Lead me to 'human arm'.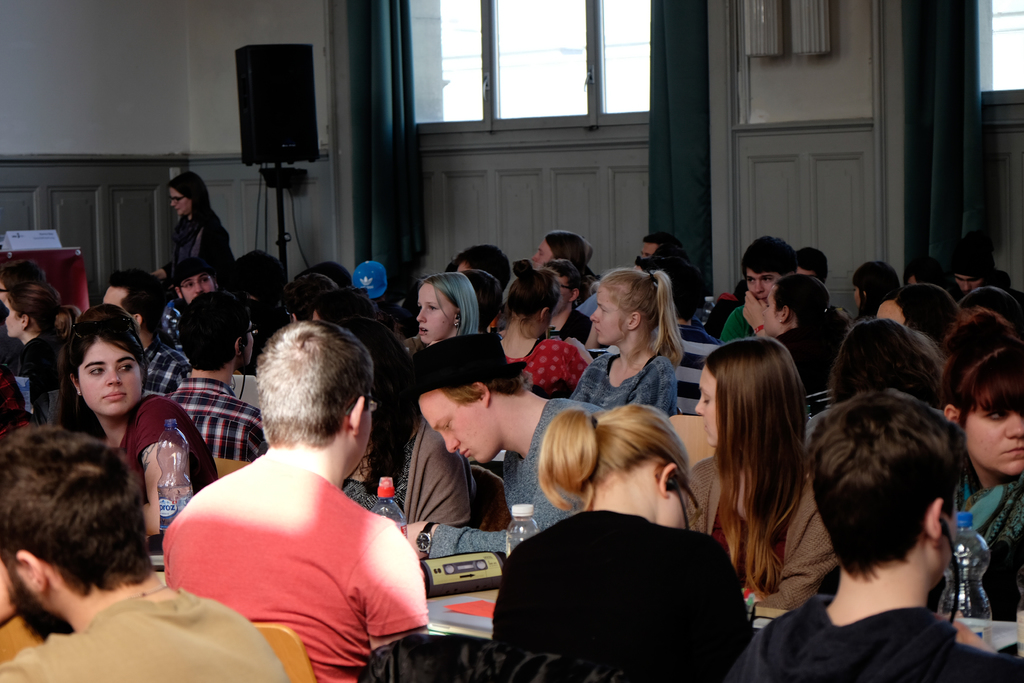
Lead to (361, 518, 442, 675).
